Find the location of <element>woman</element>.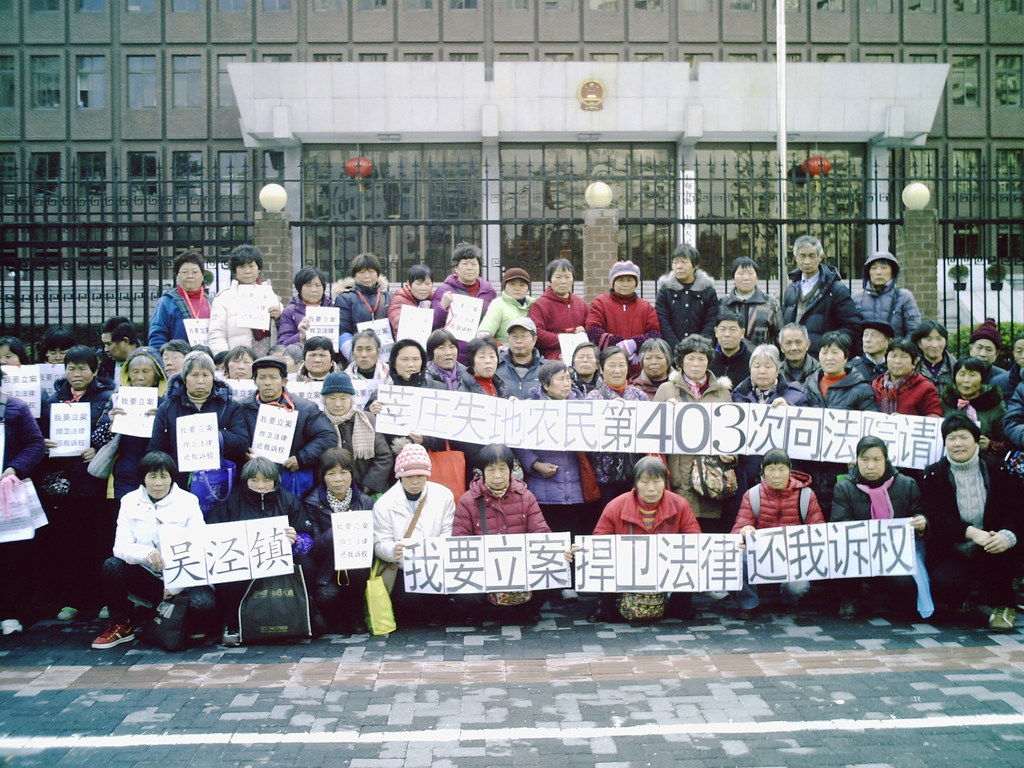
Location: BBox(364, 452, 463, 618).
